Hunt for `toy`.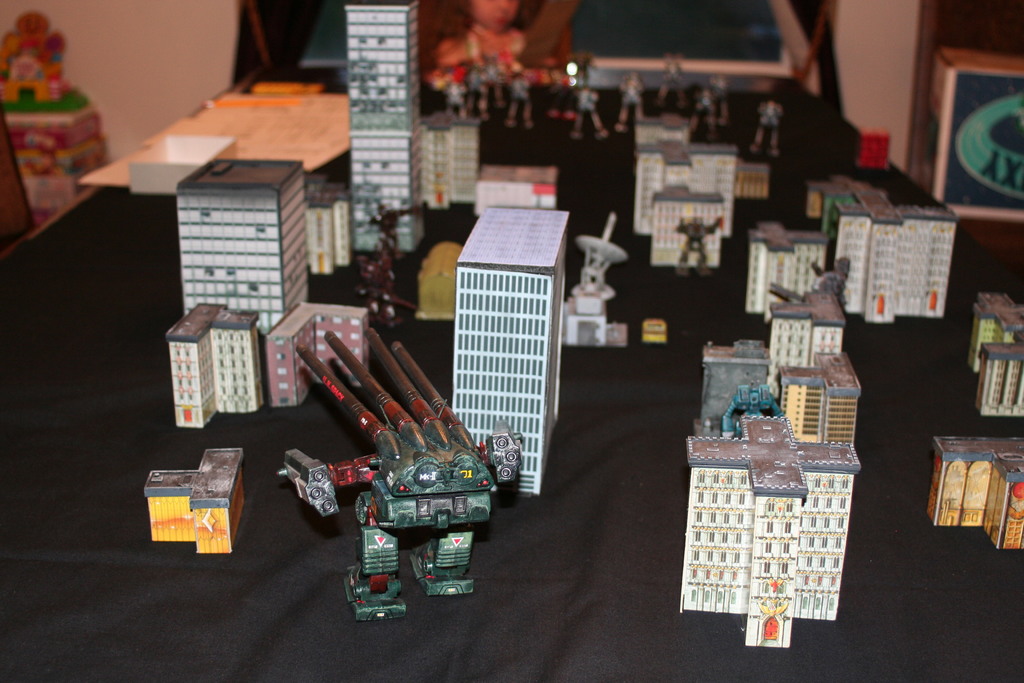
Hunted down at (left=928, top=436, right=1023, bottom=548).
